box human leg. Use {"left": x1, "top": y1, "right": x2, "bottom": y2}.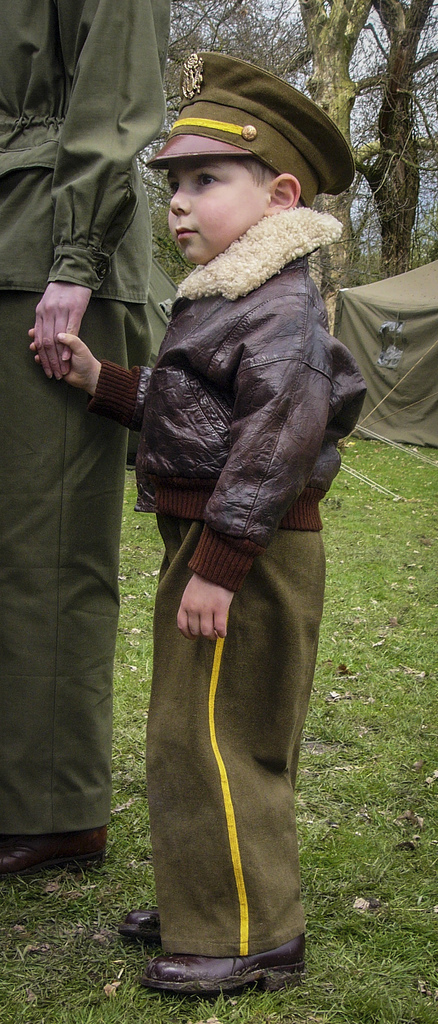
{"left": 143, "top": 511, "right": 325, "bottom": 1001}.
